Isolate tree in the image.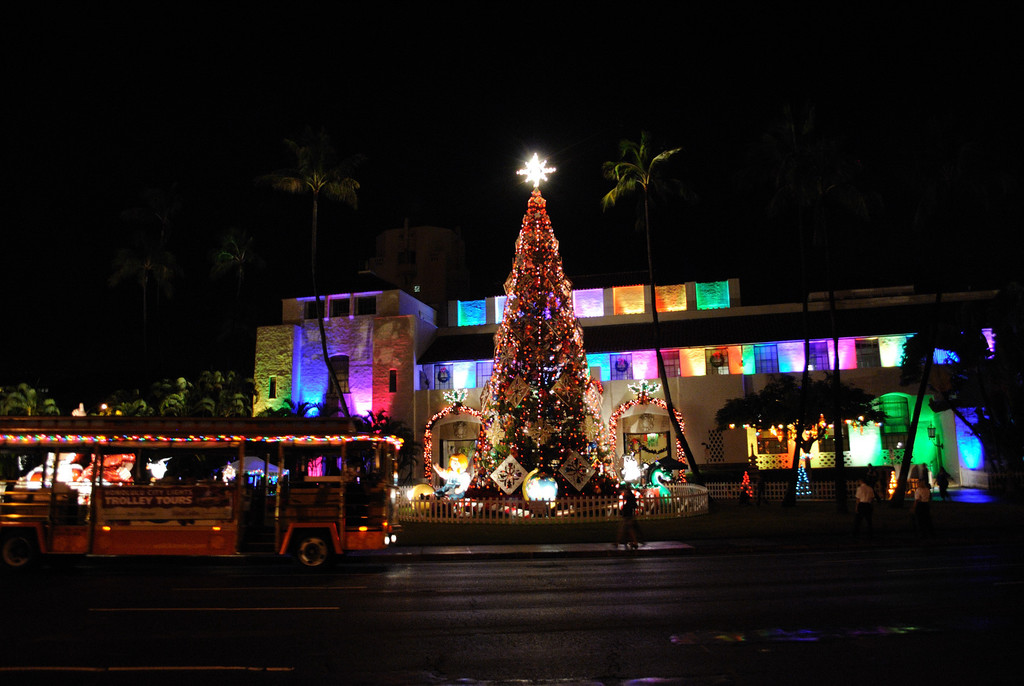
Isolated region: (left=257, top=129, right=365, bottom=431).
